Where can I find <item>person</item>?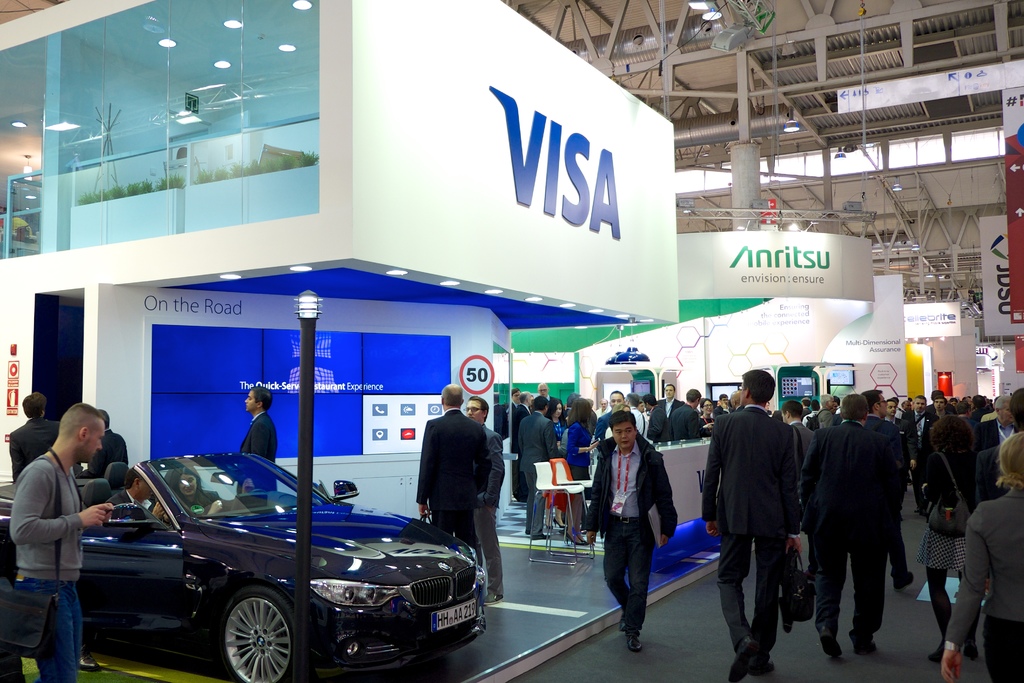
You can find it at {"x1": 420, "y1": 383, "x2": 488, "y2": 566}.
